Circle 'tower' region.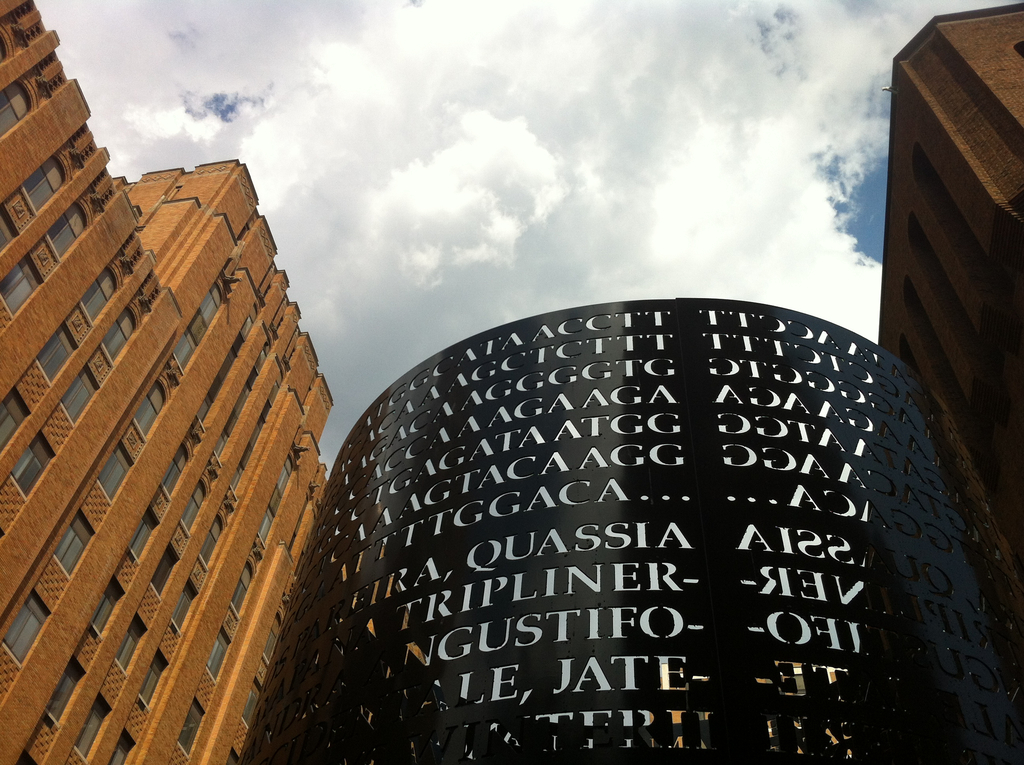
Region: left=239, top=297, right=1021, bottom=764.
